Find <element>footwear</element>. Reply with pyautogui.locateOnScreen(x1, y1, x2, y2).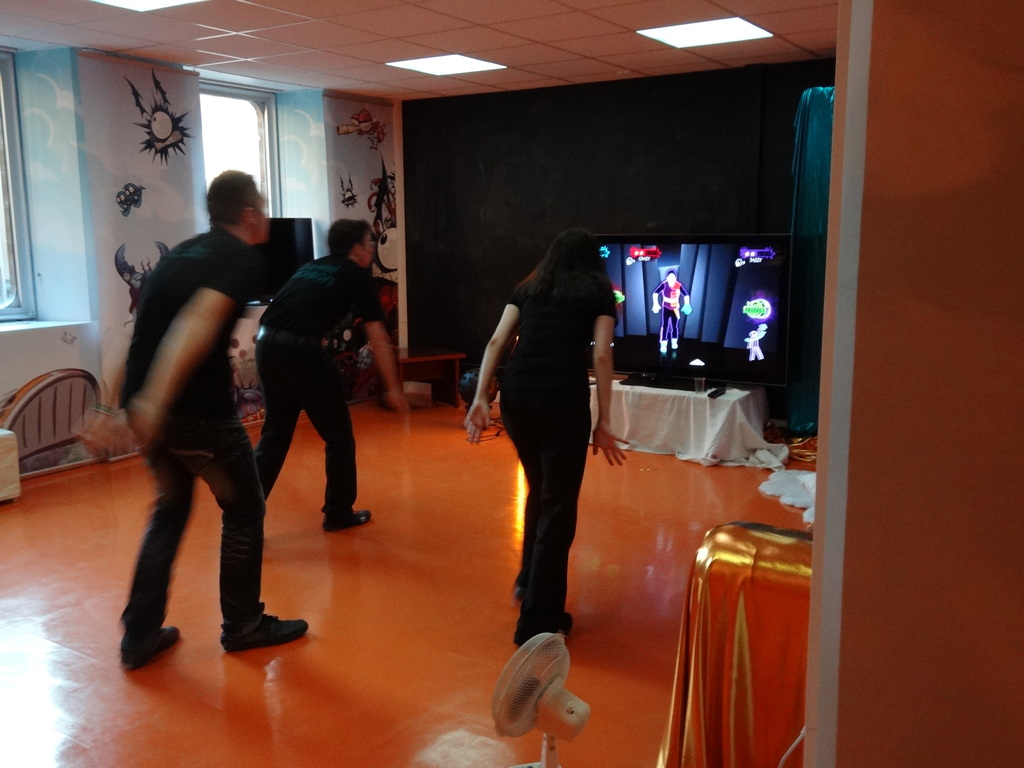
pyautogui.locateOnScreen(503, 613, 574, 651).
